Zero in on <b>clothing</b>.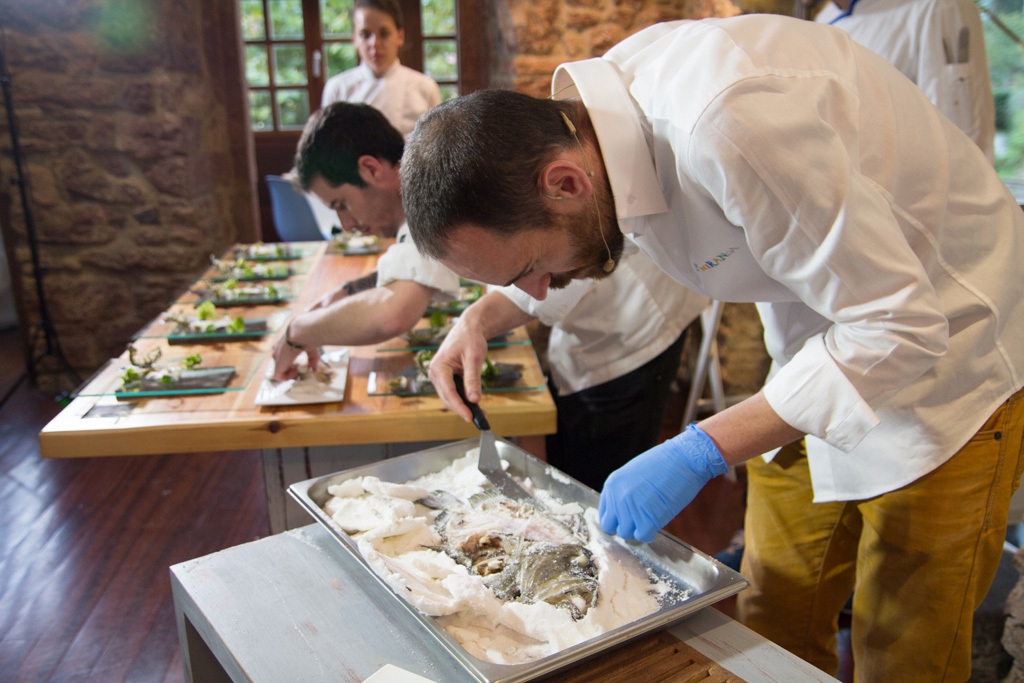
Zeroed in: rect(320, 59, 440, 149).
